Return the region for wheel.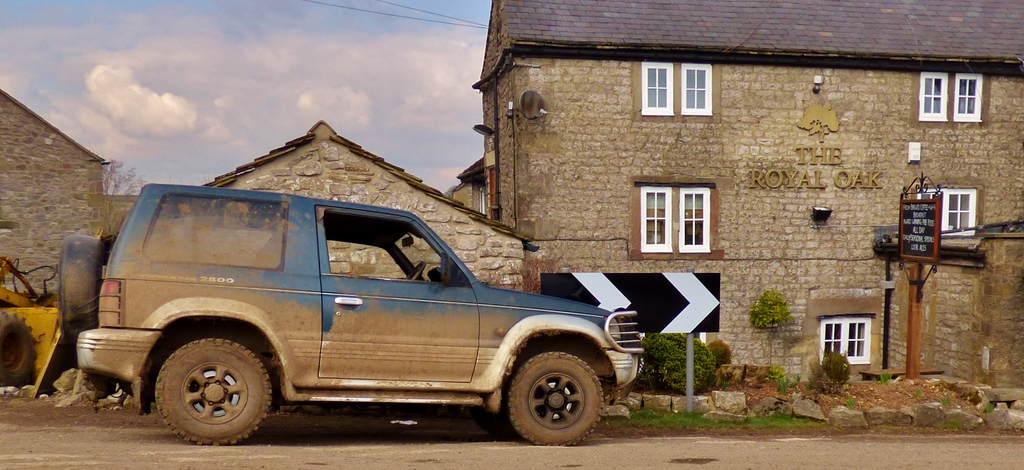
60,235,109,337.
